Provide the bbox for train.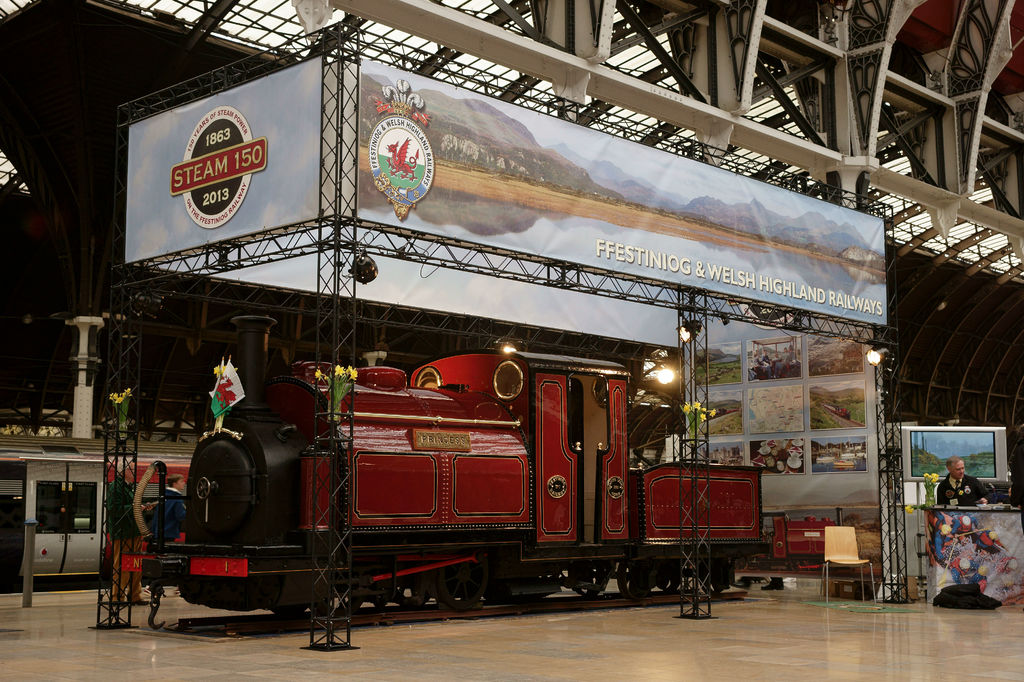
box(0, 436, 196, 591).
